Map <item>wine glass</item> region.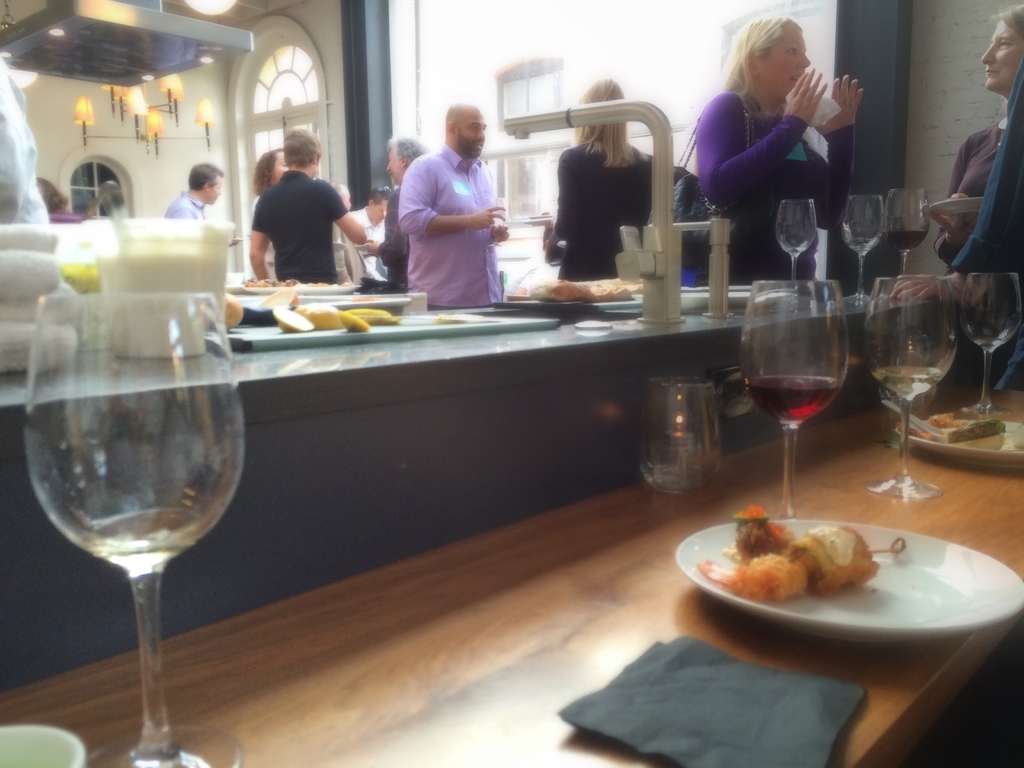
Mapped to box=[959, 268, 1023, 415].
